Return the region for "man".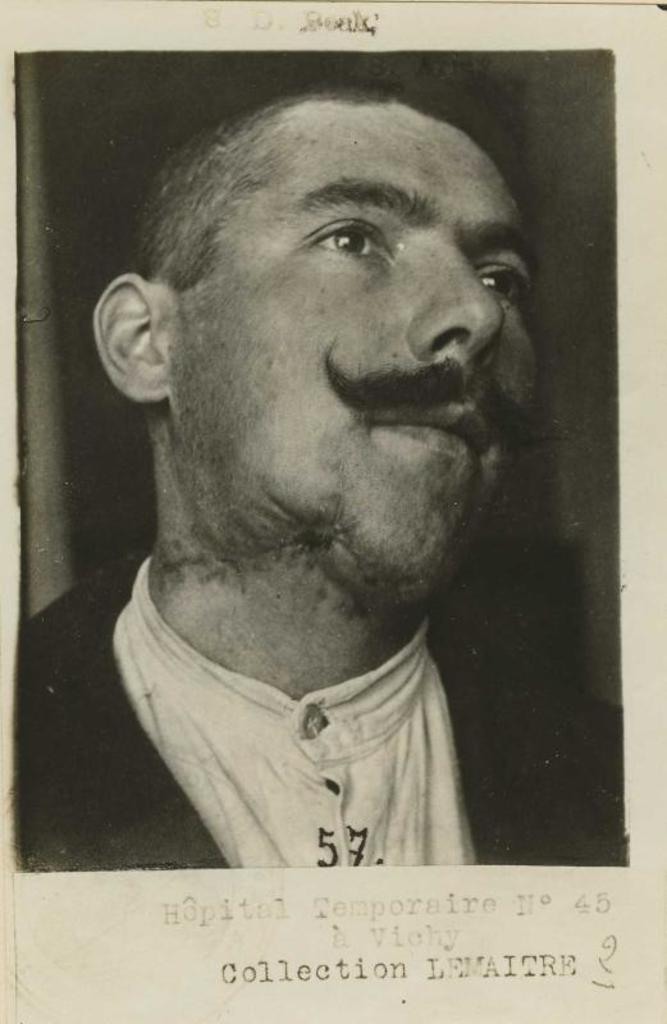
x1=14 y1=77 x2=639 y2=868.
